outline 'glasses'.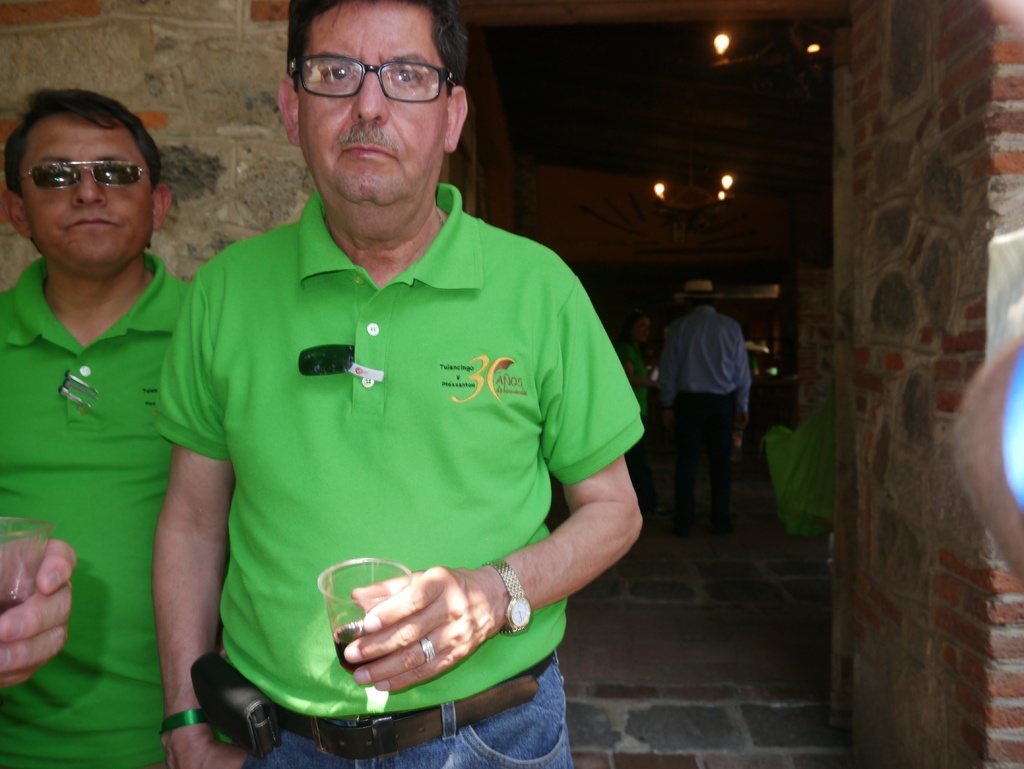
Outline: bbox(286, 54, 459, 99).
